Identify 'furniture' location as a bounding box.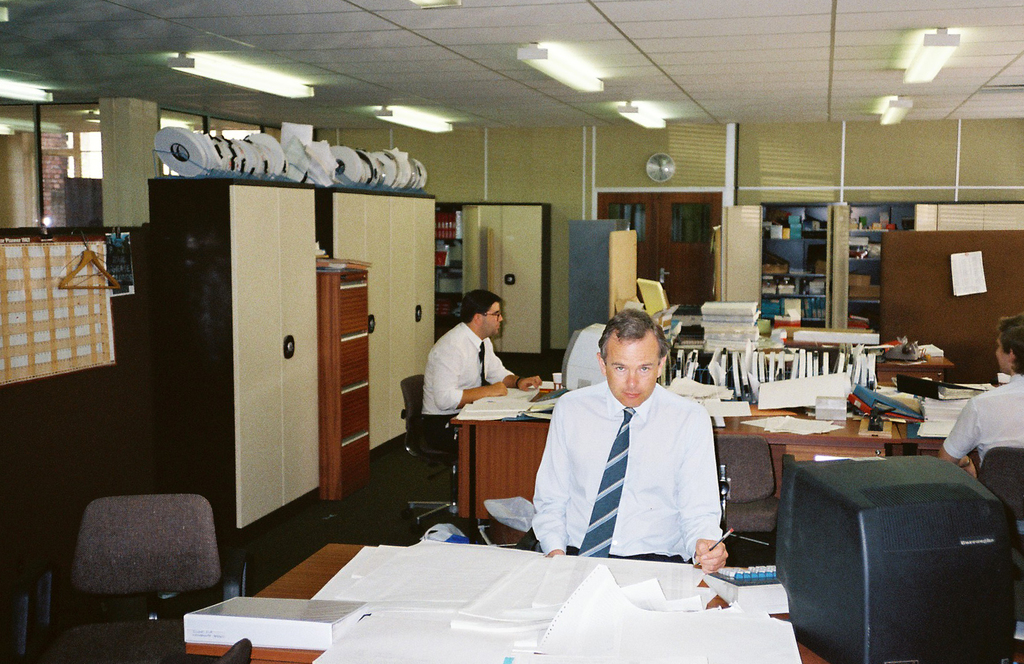
pyautogui.locateOnScreen(448, 387, 948, 549).
